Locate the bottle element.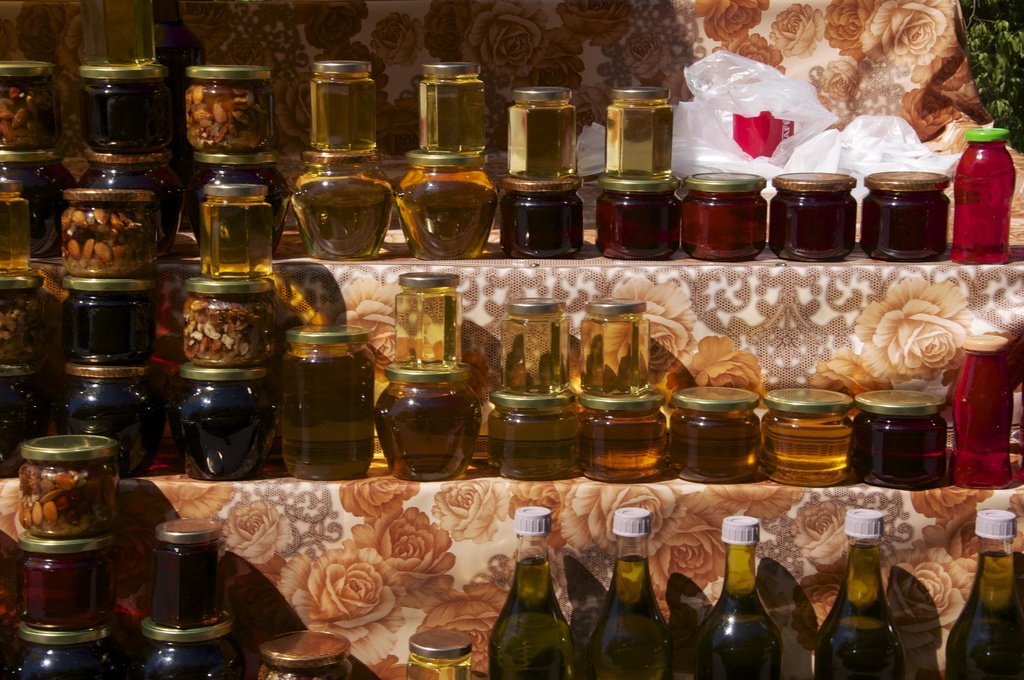
Element bbox: pyautogui.locateOnScreen(945, 510, 1023, 679).
